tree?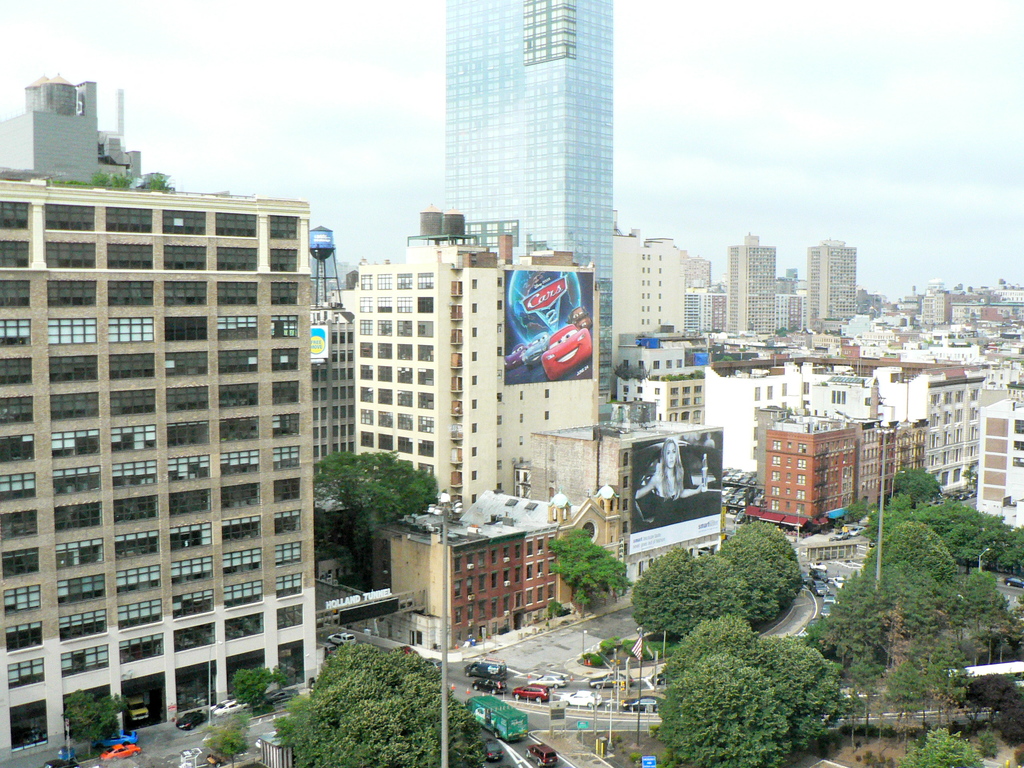
region(653, 613, 769, 674)
